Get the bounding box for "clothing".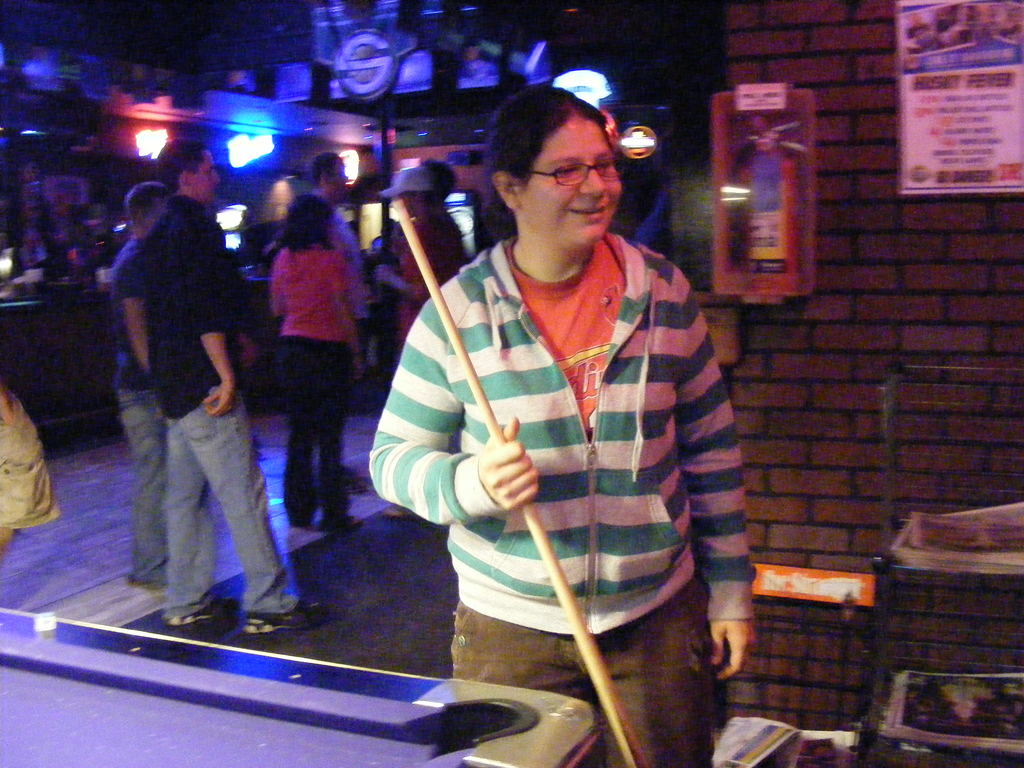
Rect(391, 198, 461, 349).
